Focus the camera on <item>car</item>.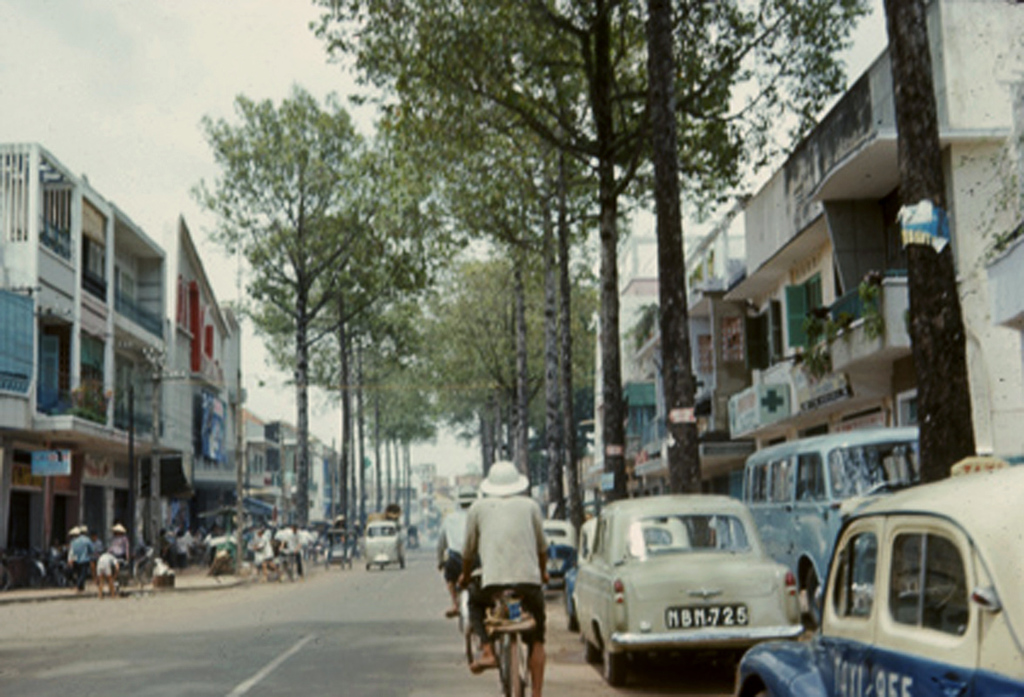
Focus region: bbox=(571, 494, 809, 687).
